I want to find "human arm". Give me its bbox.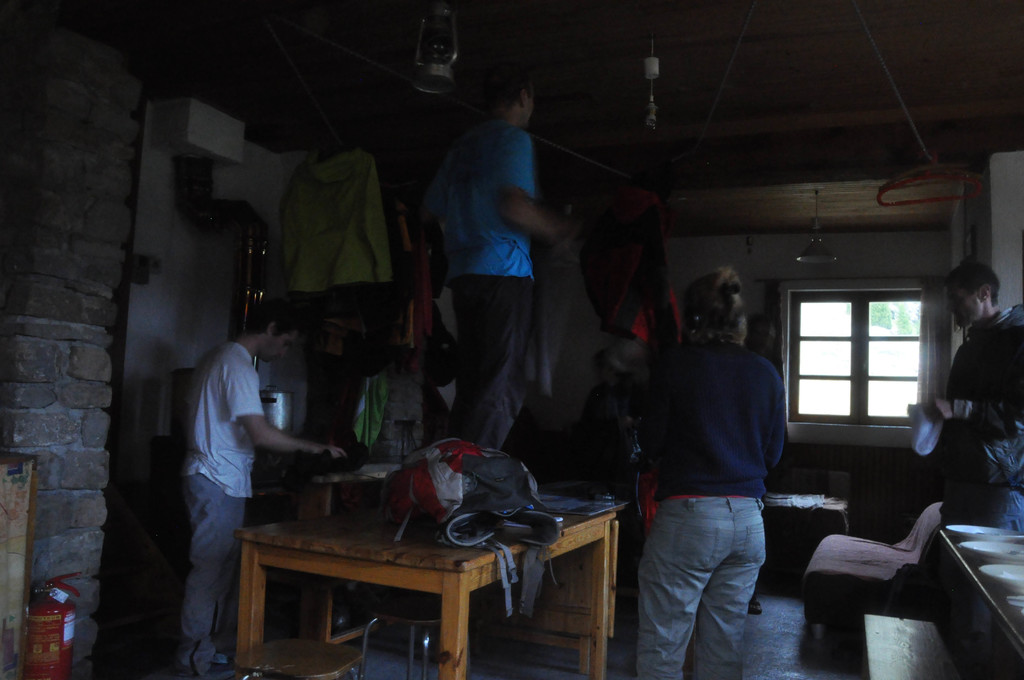
BBox(918, 394, 1023, 428).
